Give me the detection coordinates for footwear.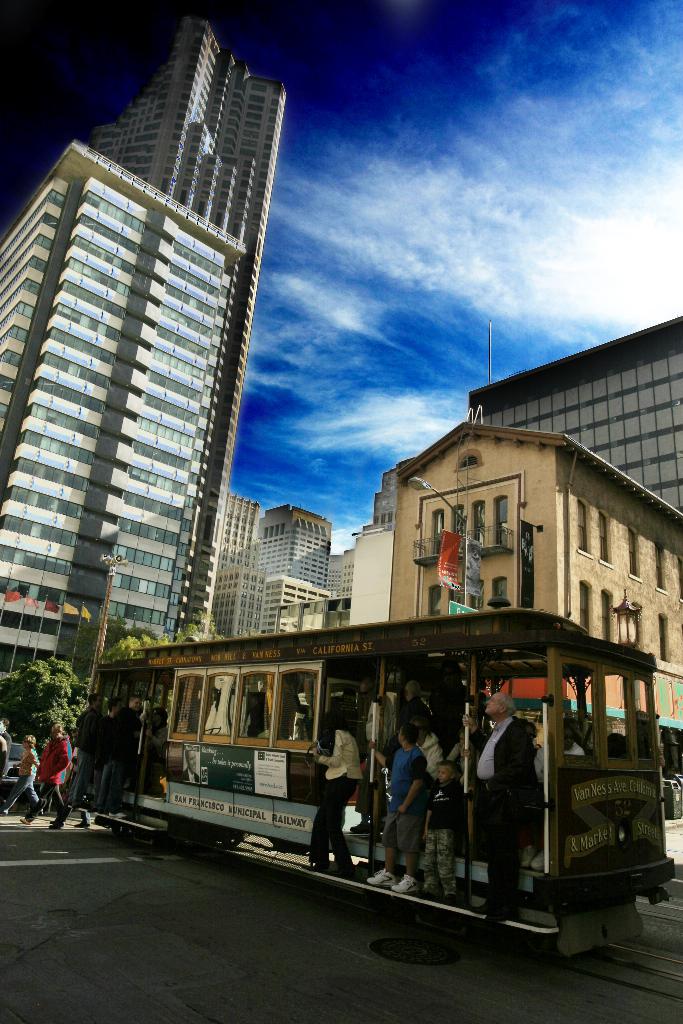
[x1=518, y1=844, x2=539, y2=868].
